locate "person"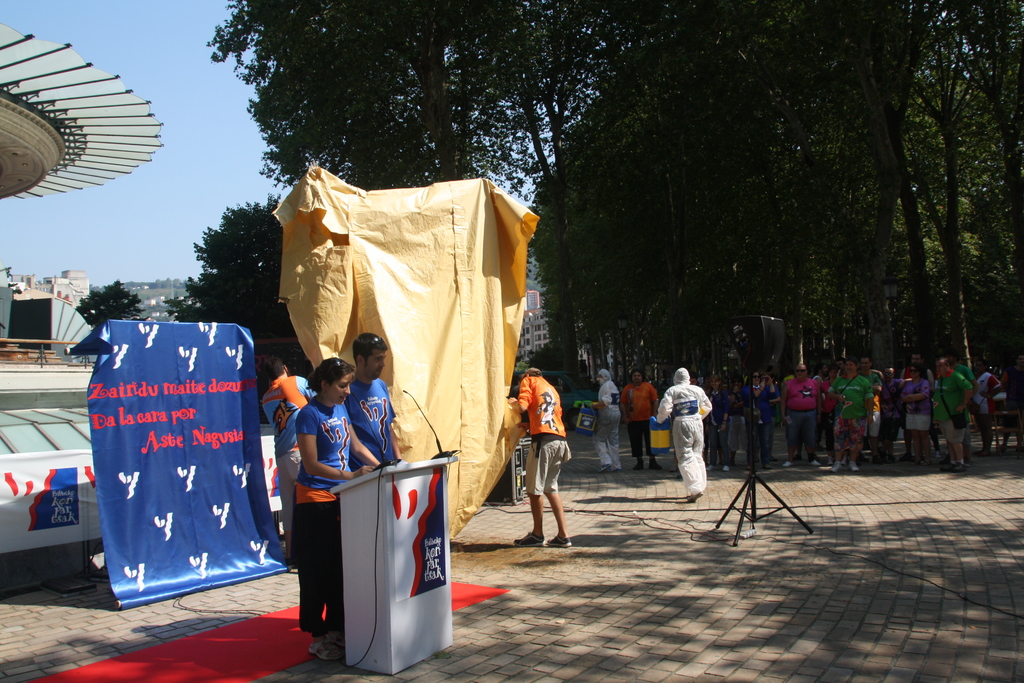
[left=515, top=366, right=571, bottom=552]
